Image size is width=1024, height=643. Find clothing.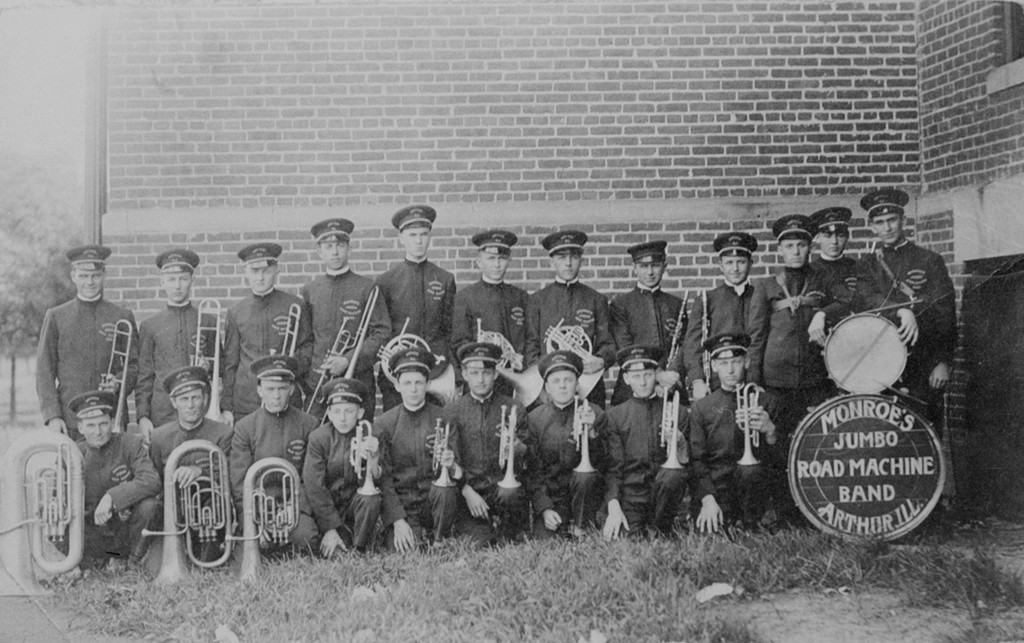
region(372, 401, 458, 561).
